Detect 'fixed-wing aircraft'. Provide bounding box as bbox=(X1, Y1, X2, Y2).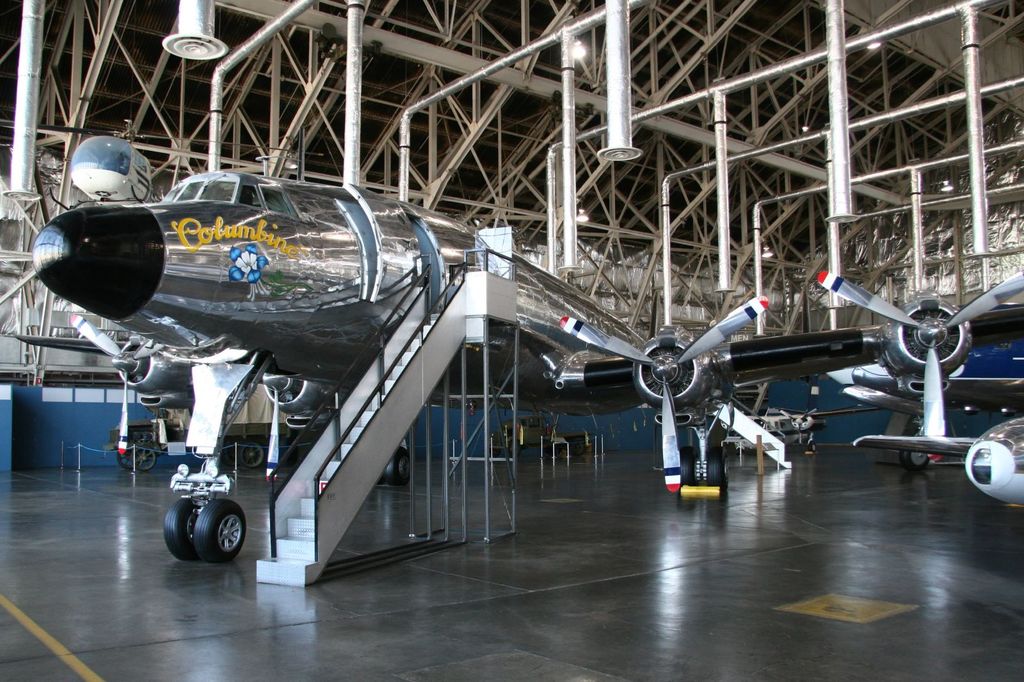
bbox=(821, 270, 1023, 507).
